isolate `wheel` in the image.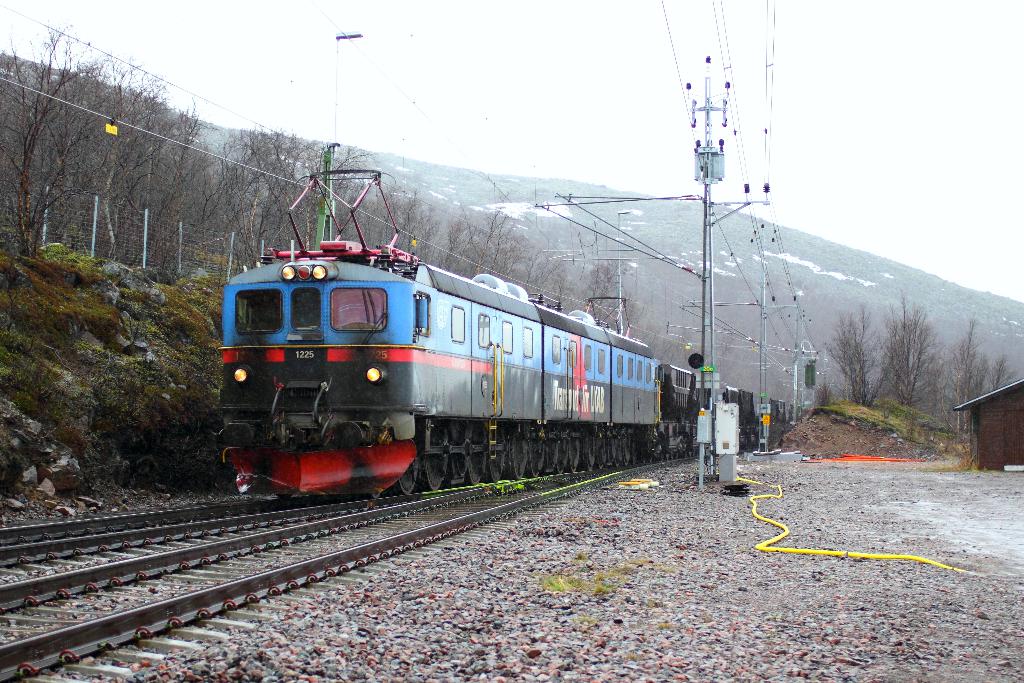
Isolated region: bbox(584, 457, 596, 473).
